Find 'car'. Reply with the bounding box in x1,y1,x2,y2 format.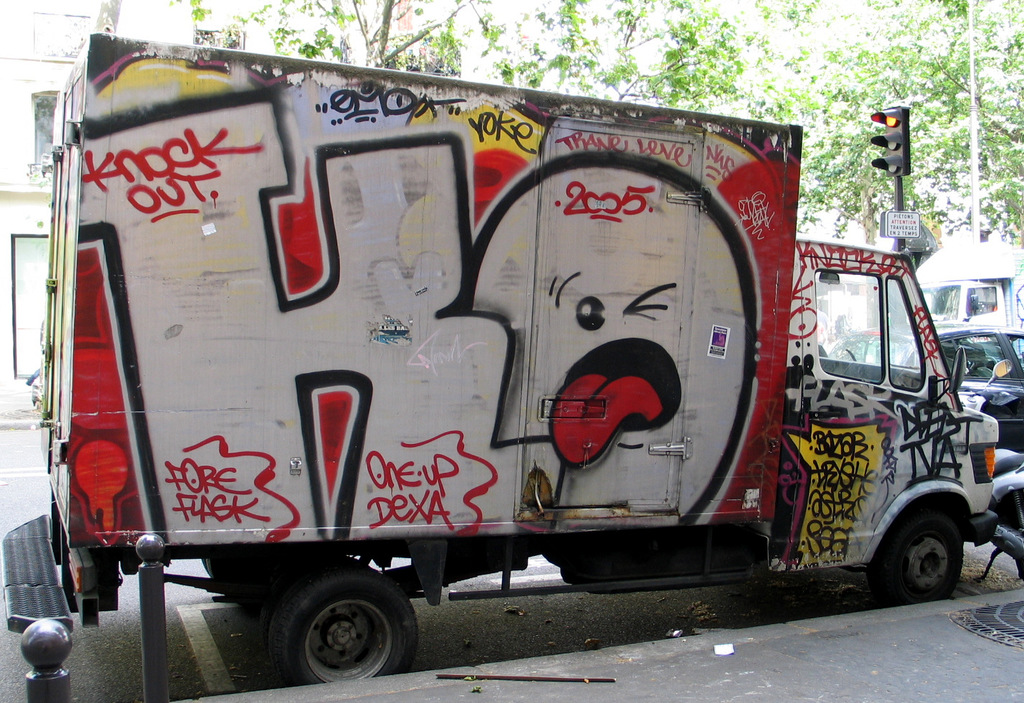
910,333,1023,420.
